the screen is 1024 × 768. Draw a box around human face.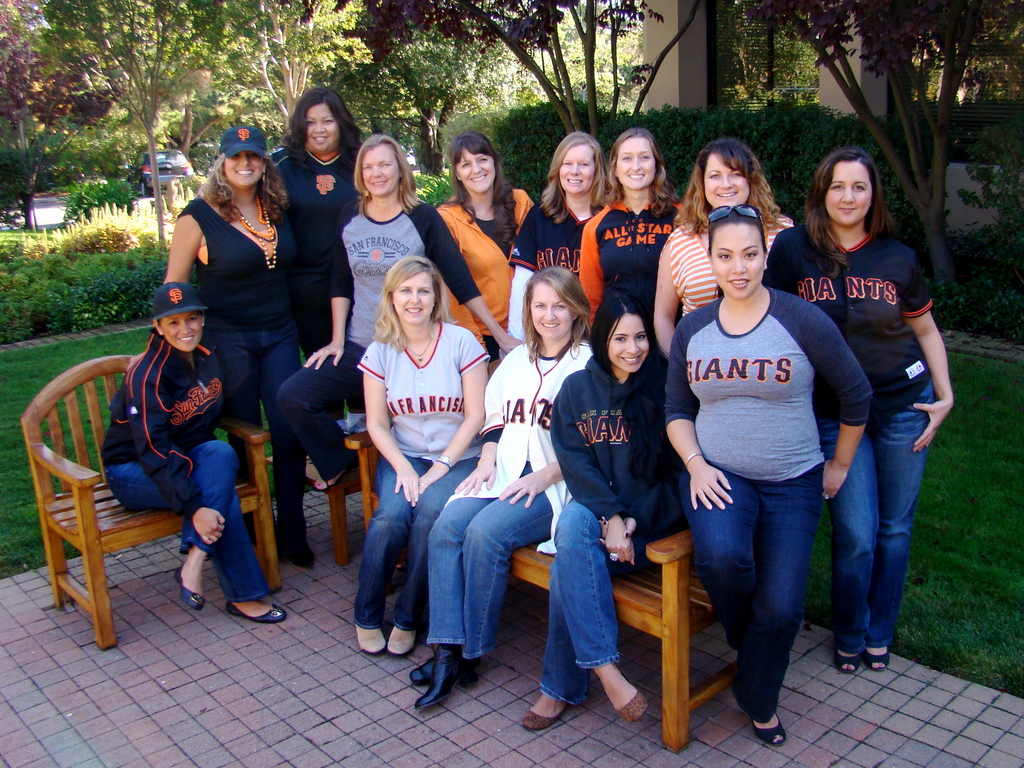
(left=225, top=151, right=265, bottom=186).
